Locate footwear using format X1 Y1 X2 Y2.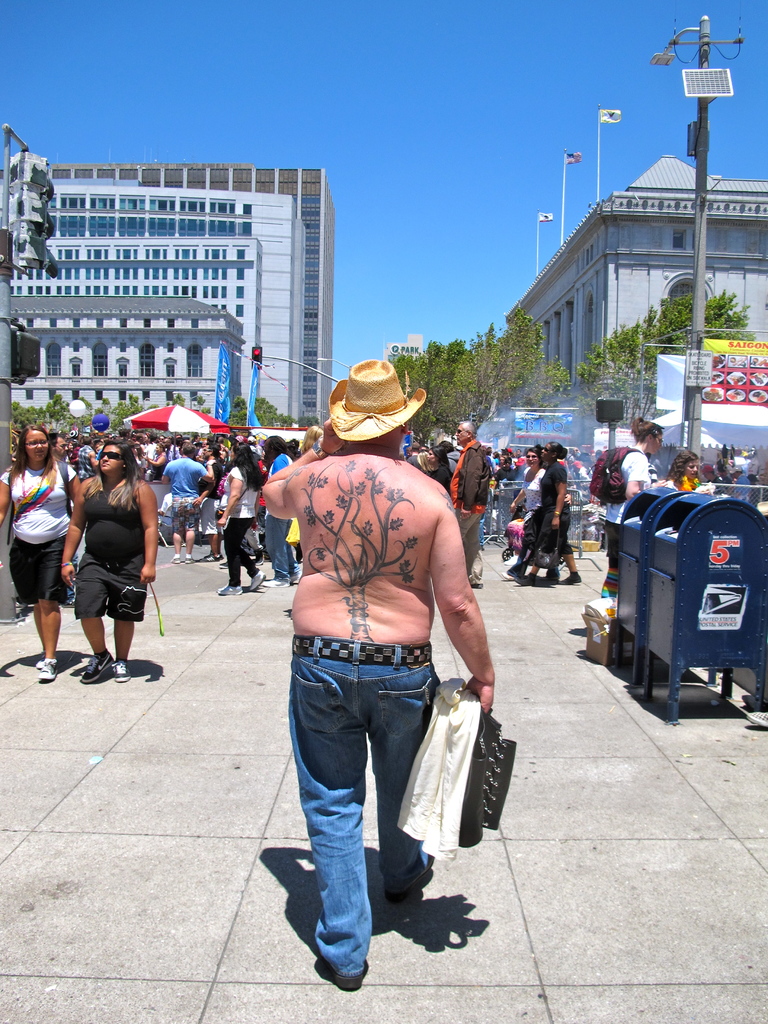
172 550 173 561.
